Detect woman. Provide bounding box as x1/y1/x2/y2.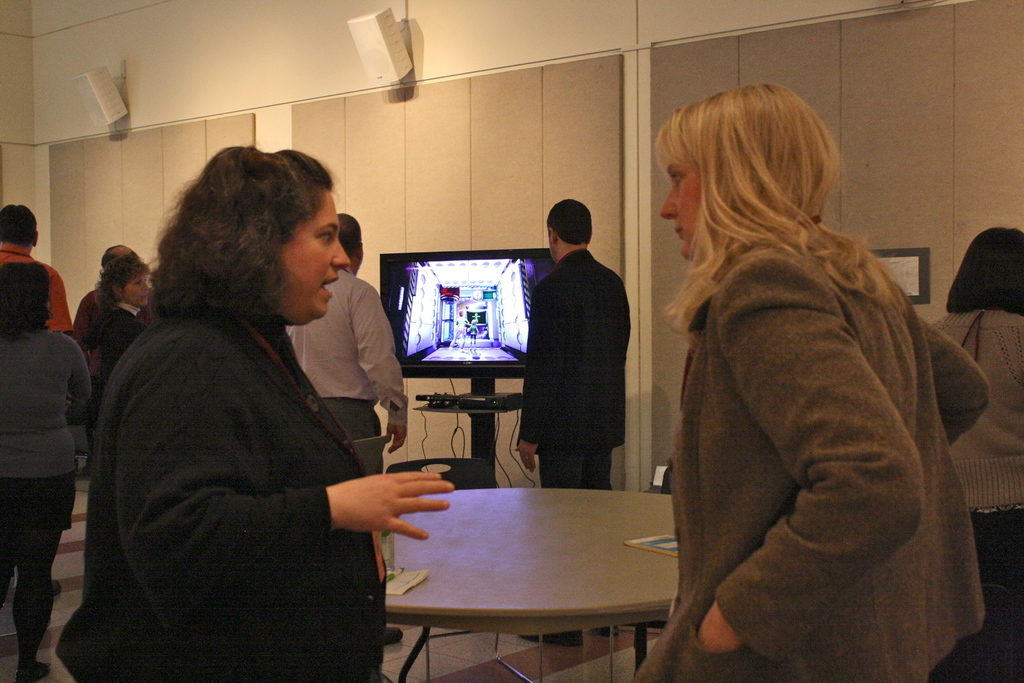
628/85/993/682.
